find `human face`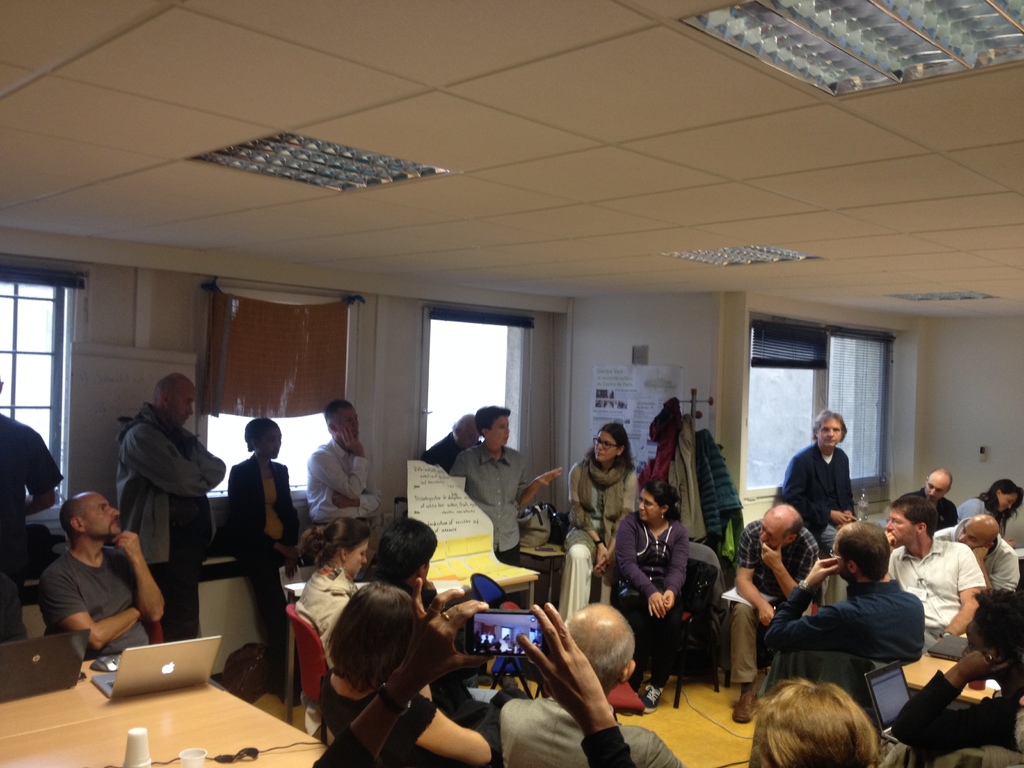
locate(593, 431, 614, 467)
